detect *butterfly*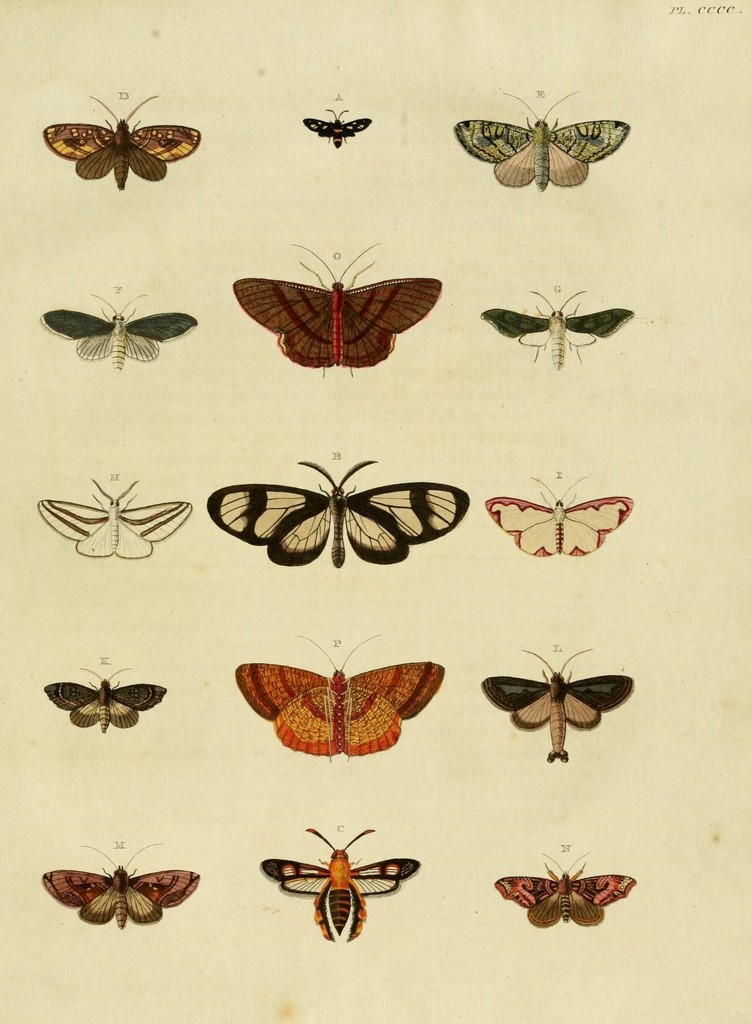
x1=34 y1=474 x2=193 y2=564
